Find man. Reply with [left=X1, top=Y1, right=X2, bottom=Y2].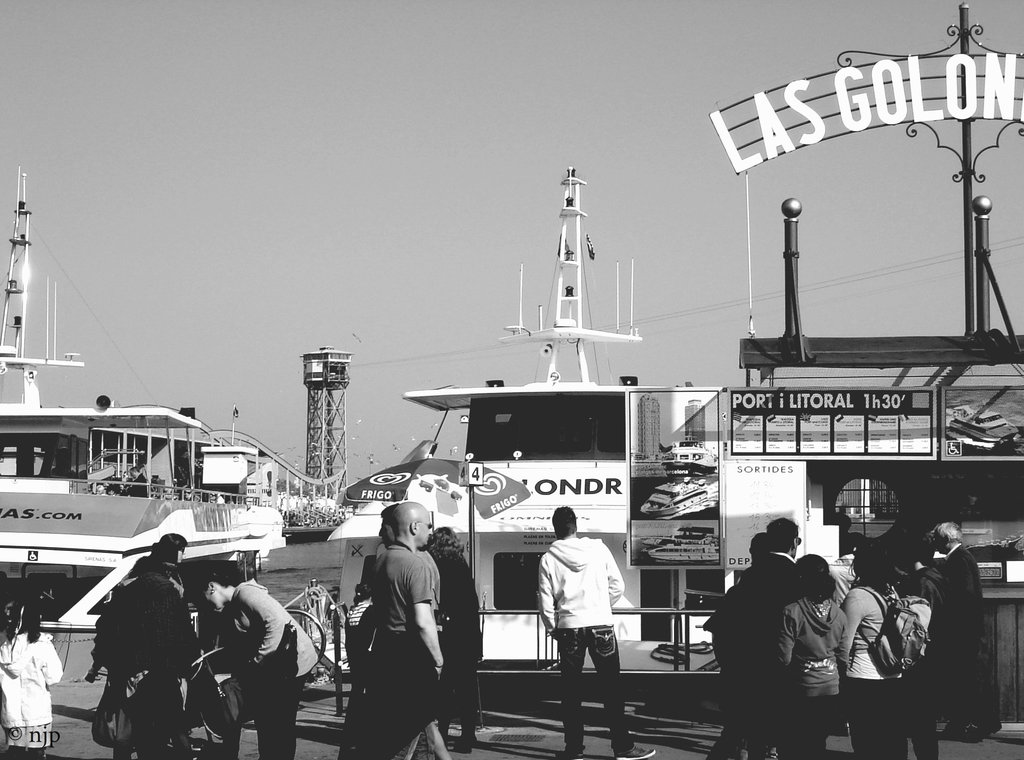
[left=896, top=531, right=947, bottom=759].
